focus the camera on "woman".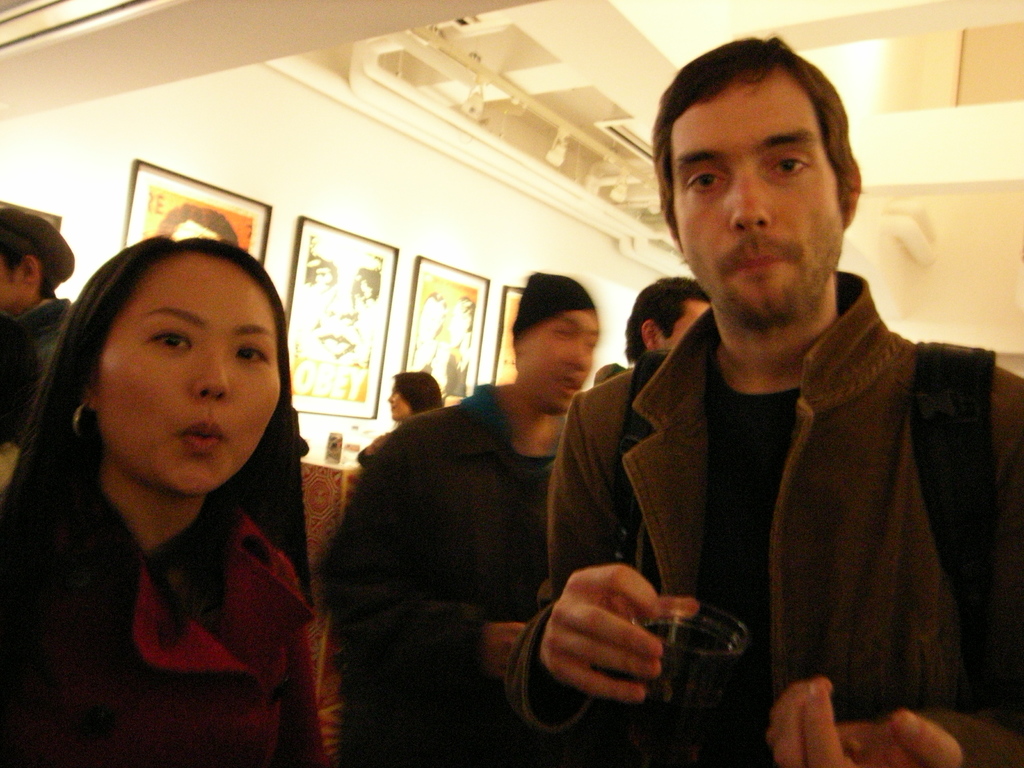
Focus region: Rect(0, 236, 310, 763).
